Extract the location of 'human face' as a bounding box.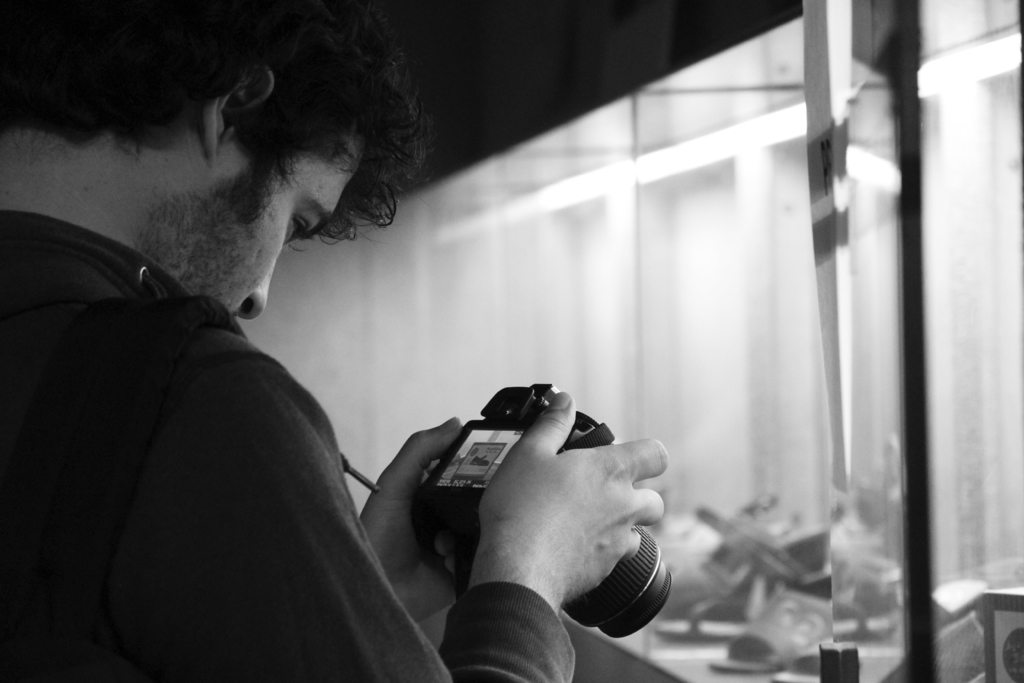
pyautogui.locateOnScreen(221, 136, 364, 322).
